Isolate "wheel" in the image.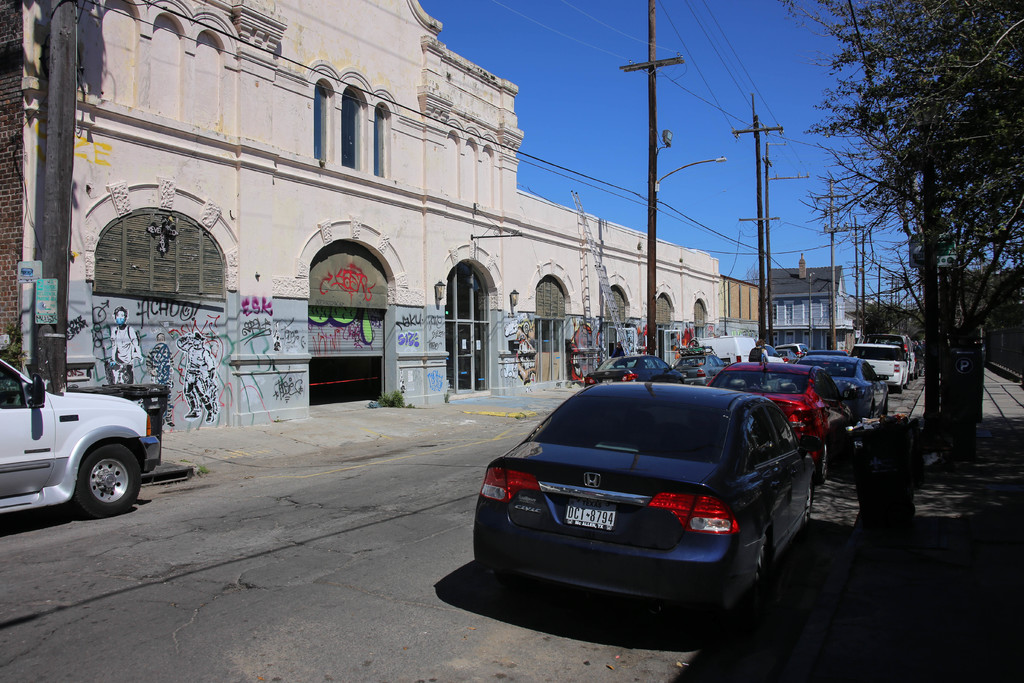
Isolated region: region(815, 447, 824, 491).
